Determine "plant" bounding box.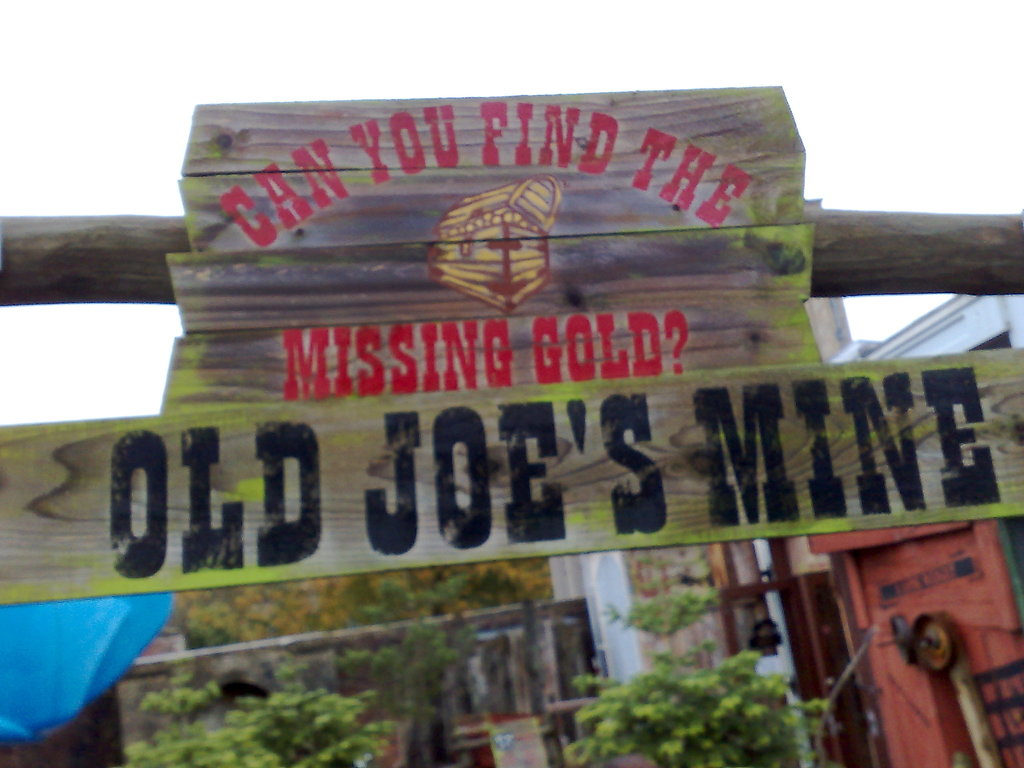
Determined: crop(567, 575, 815, 767).
